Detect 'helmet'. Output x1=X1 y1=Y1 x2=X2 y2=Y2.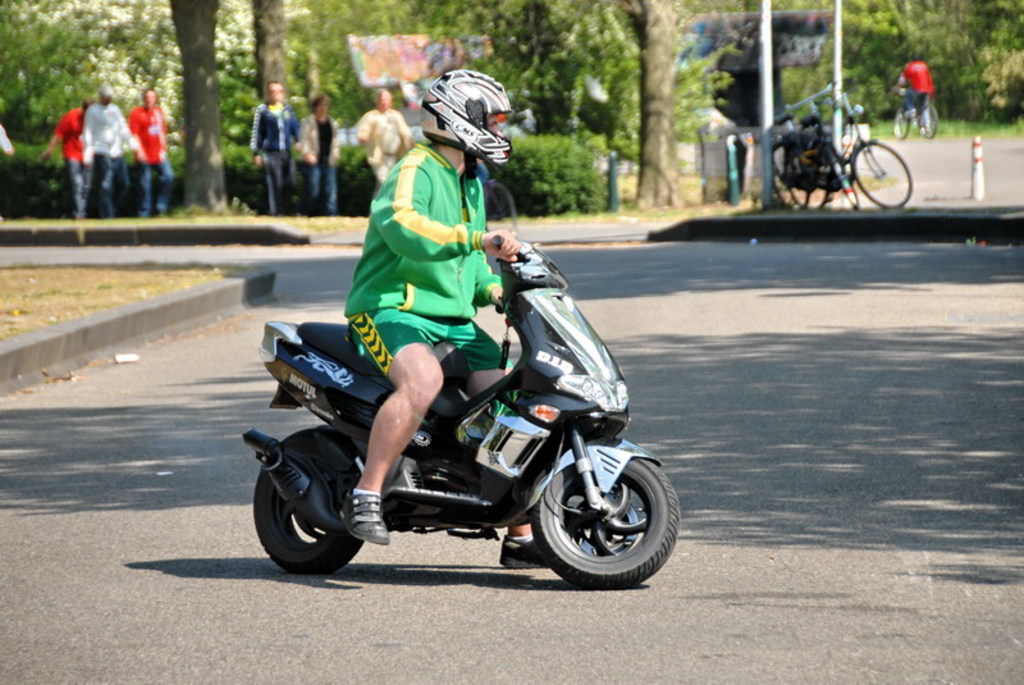
x1=415 y1=69 x2=515 y2=170.
